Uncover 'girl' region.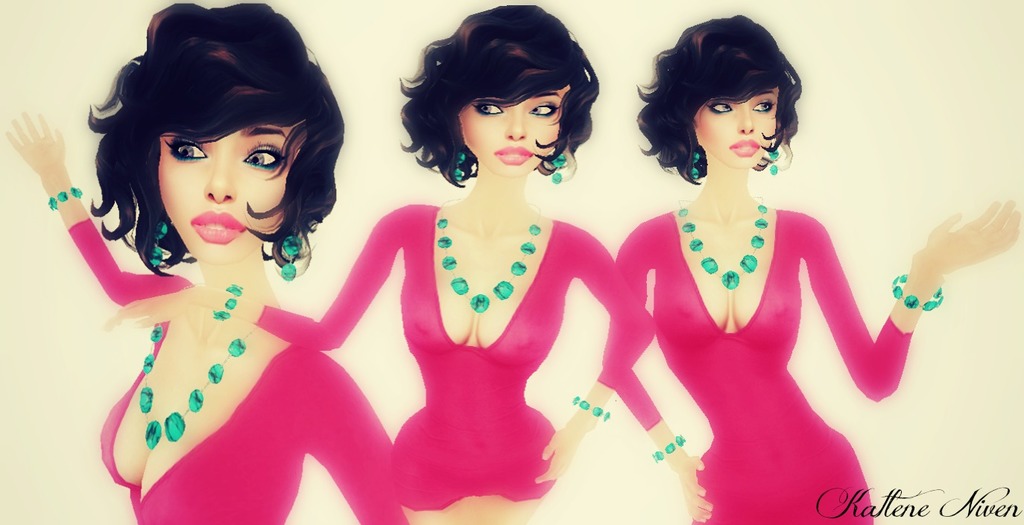
Uncovered: box(101, 0, 657, 524).
